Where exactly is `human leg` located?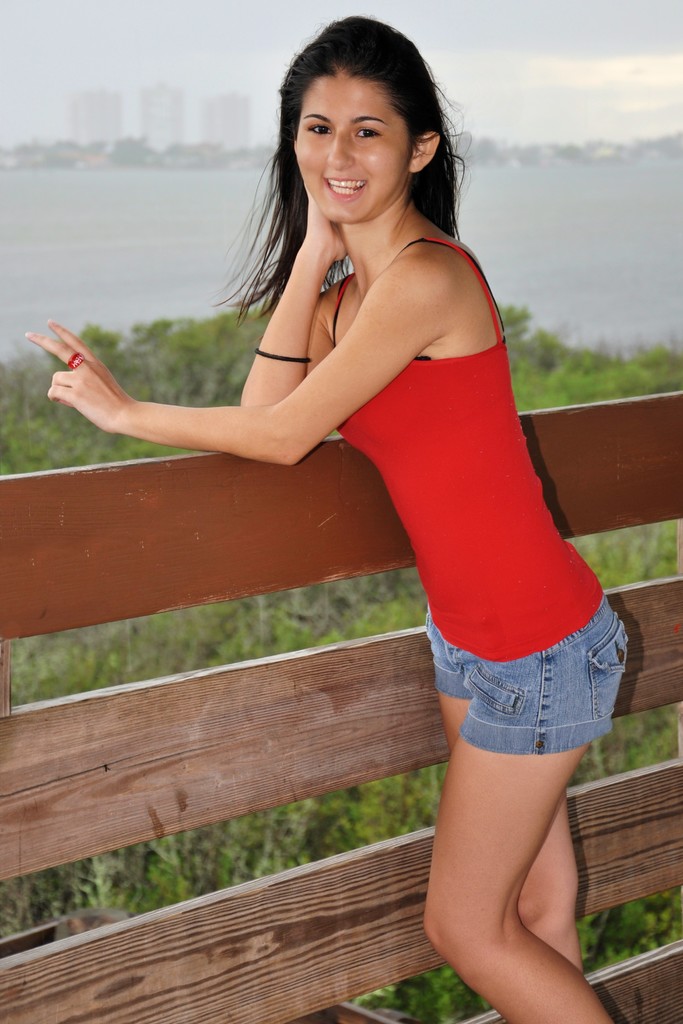
Its bounding box is x1=394 y1=649 x2=627 y2=1023.
